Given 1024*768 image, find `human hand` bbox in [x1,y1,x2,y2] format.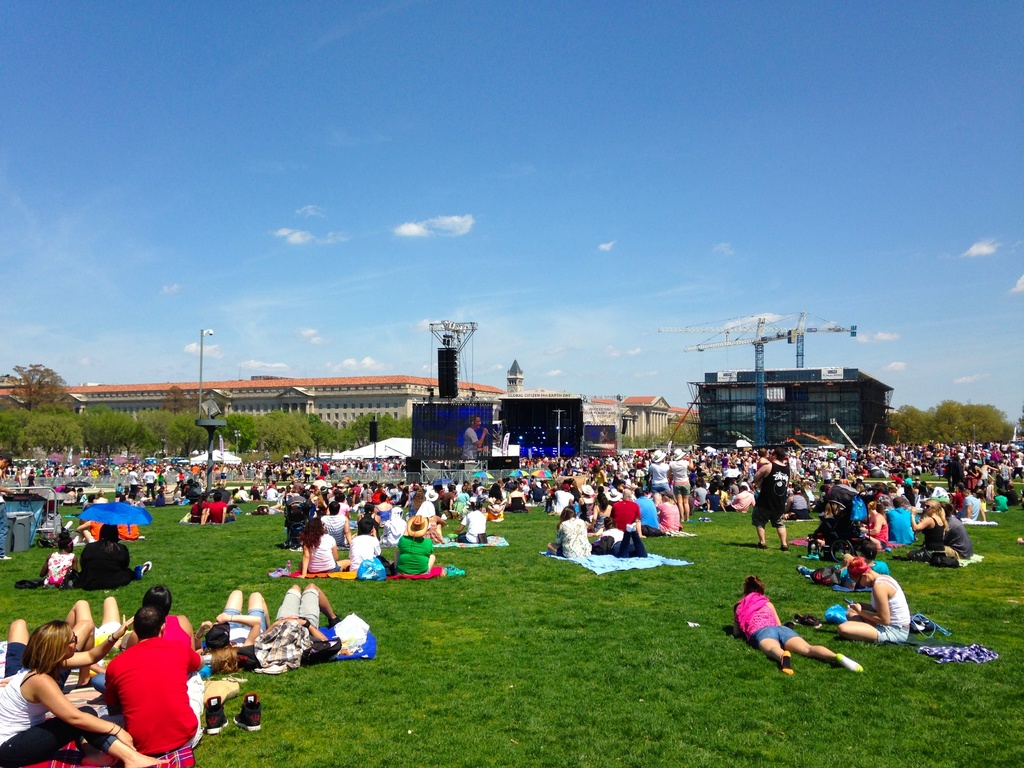
[212,612,227,625].
